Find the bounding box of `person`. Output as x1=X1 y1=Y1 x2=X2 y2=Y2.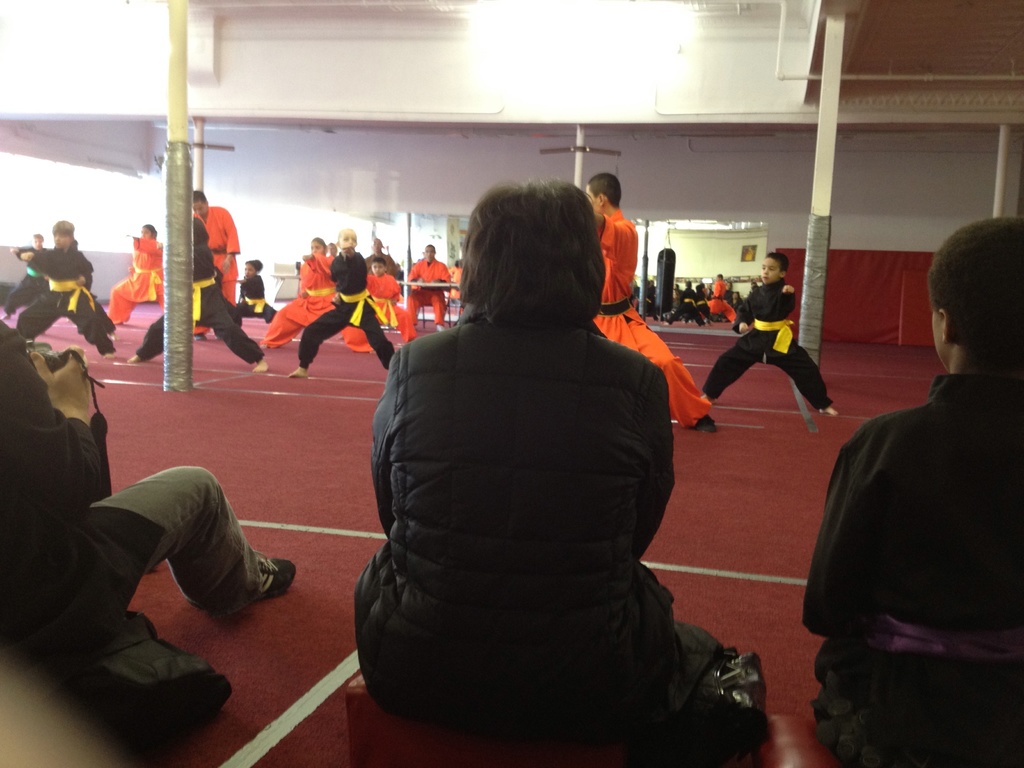
x1=346 y1=257 x2=420 y2=346.
